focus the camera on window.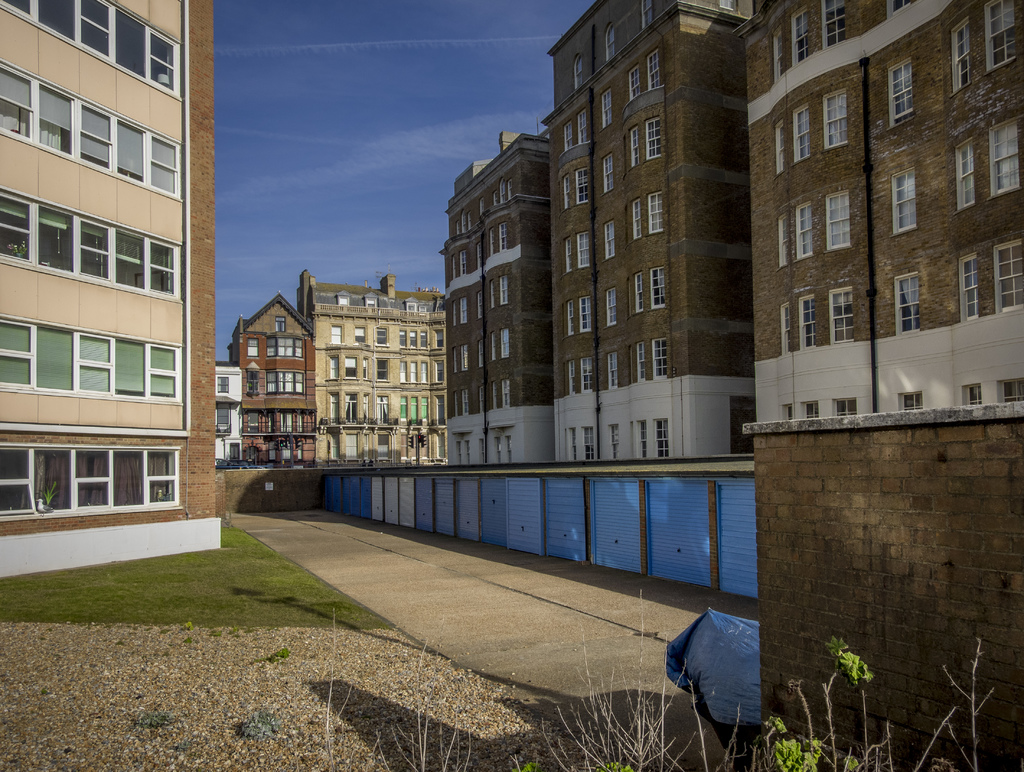
Focus region: box(346, 437, 358, 455).
